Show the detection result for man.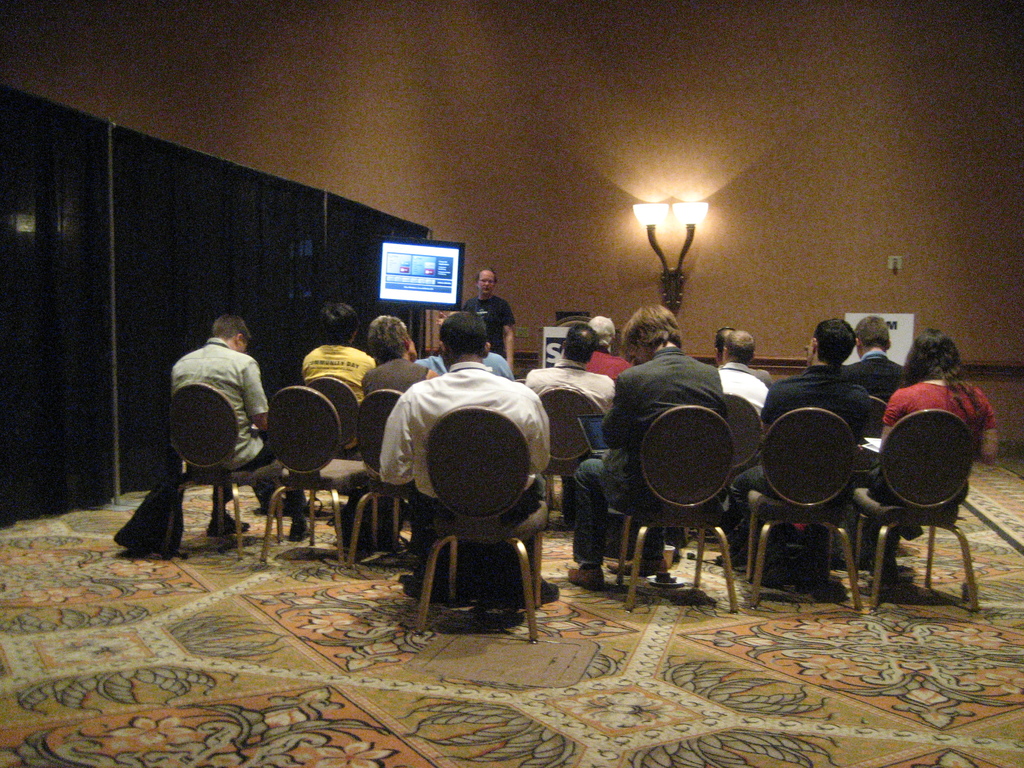
591,314,628,384.
